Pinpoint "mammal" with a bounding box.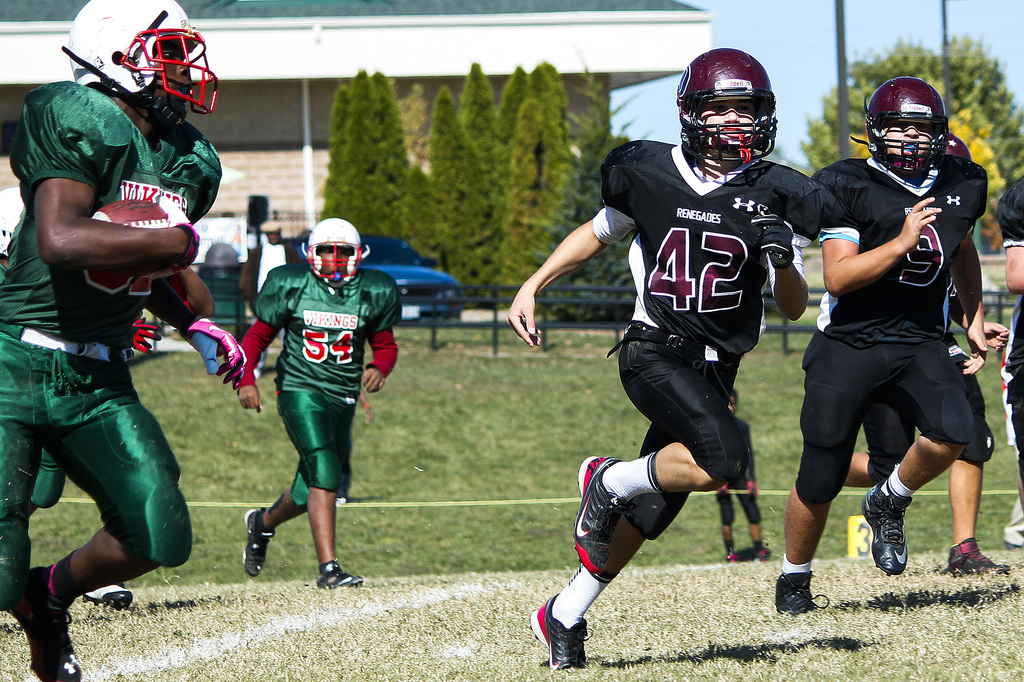
<box>238,216,403,596</box>.
